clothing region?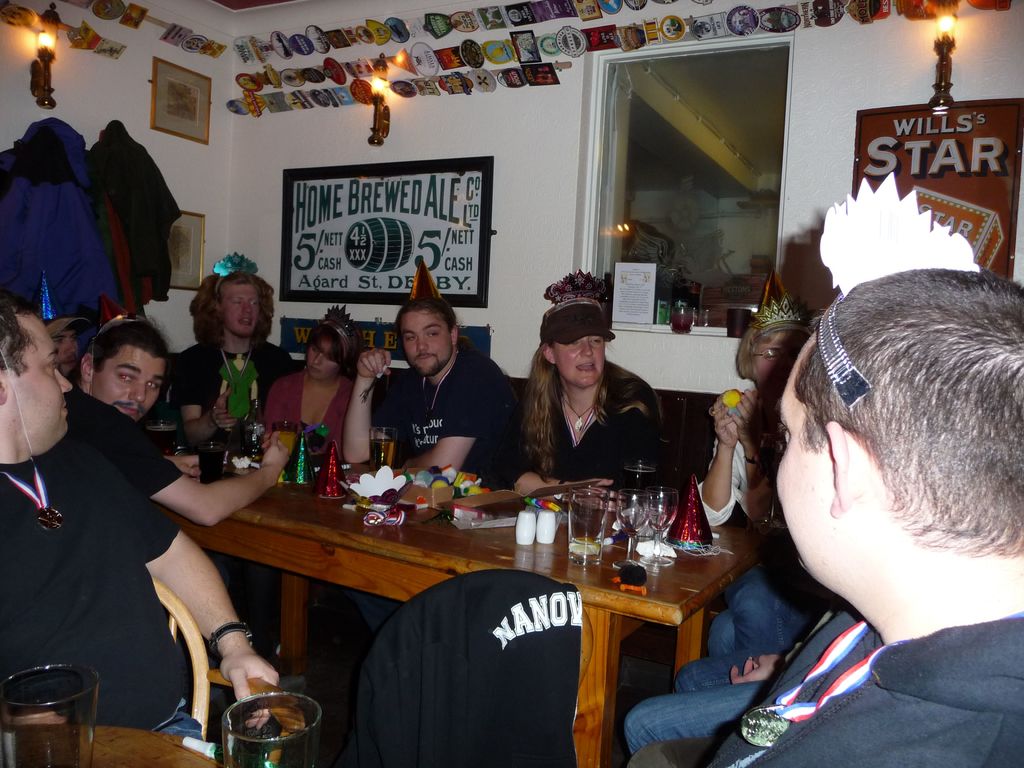
bbox(248, 365, 384, 452)
